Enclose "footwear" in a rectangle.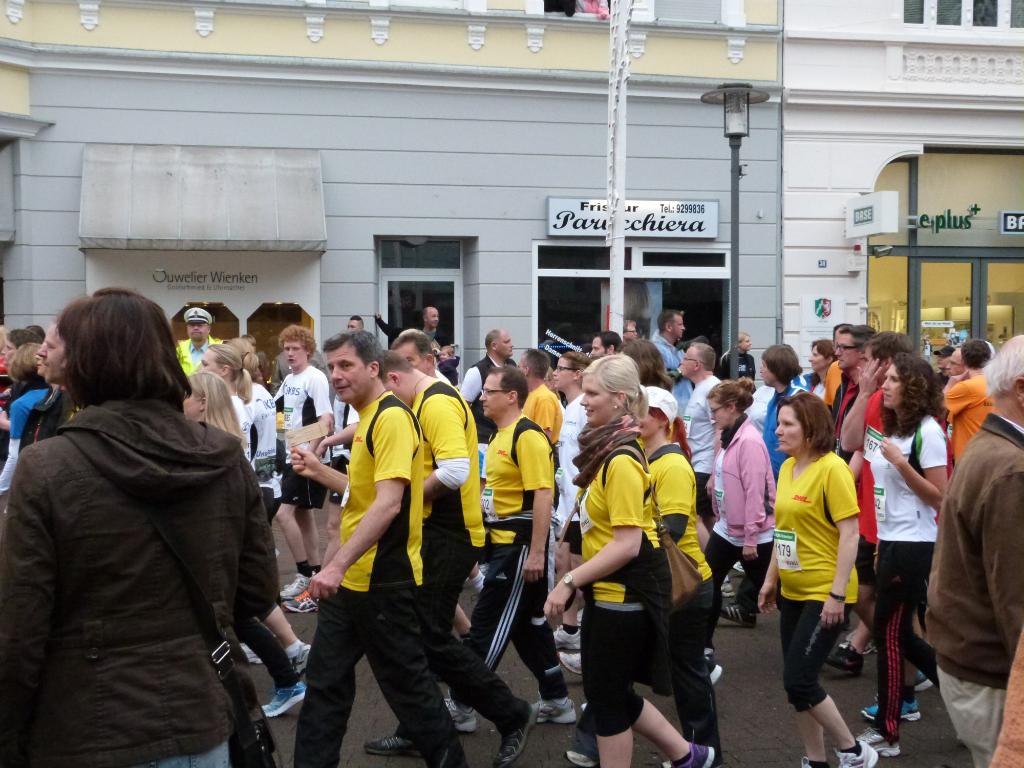
left=492, top=698, right=539, bottom=767.
